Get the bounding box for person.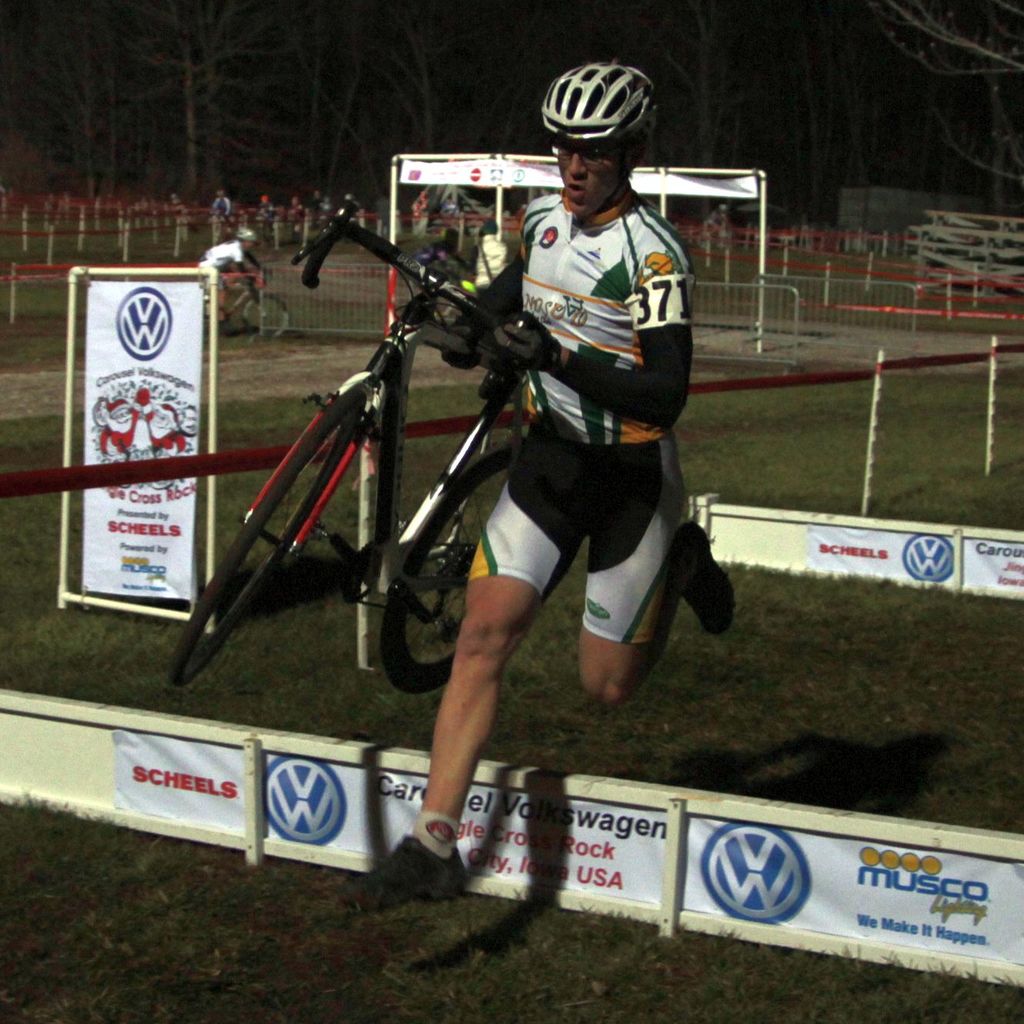
[259, 189, 285, 234].
